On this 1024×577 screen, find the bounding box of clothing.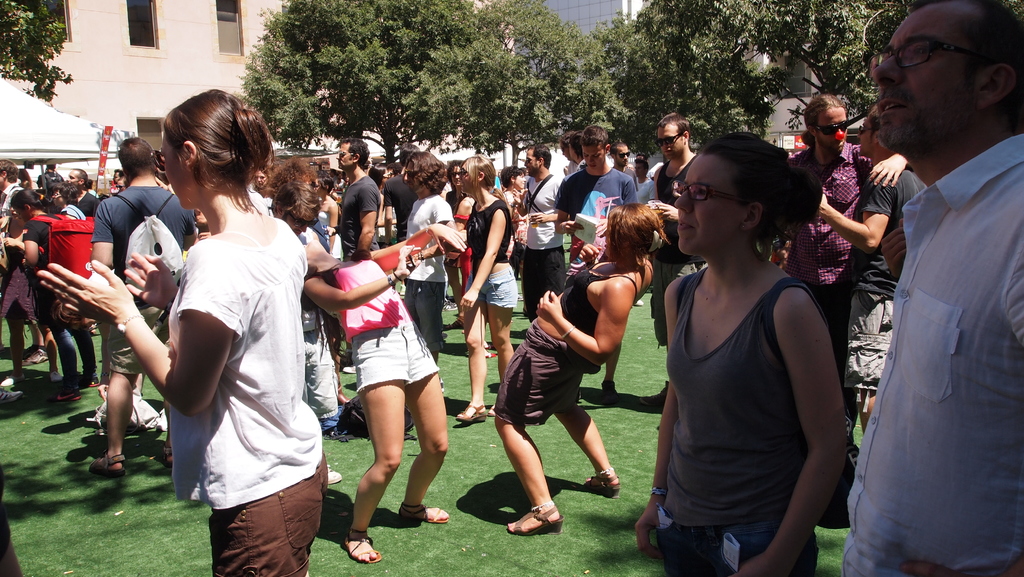
Bounding box: [156, 209, 330, 576].
